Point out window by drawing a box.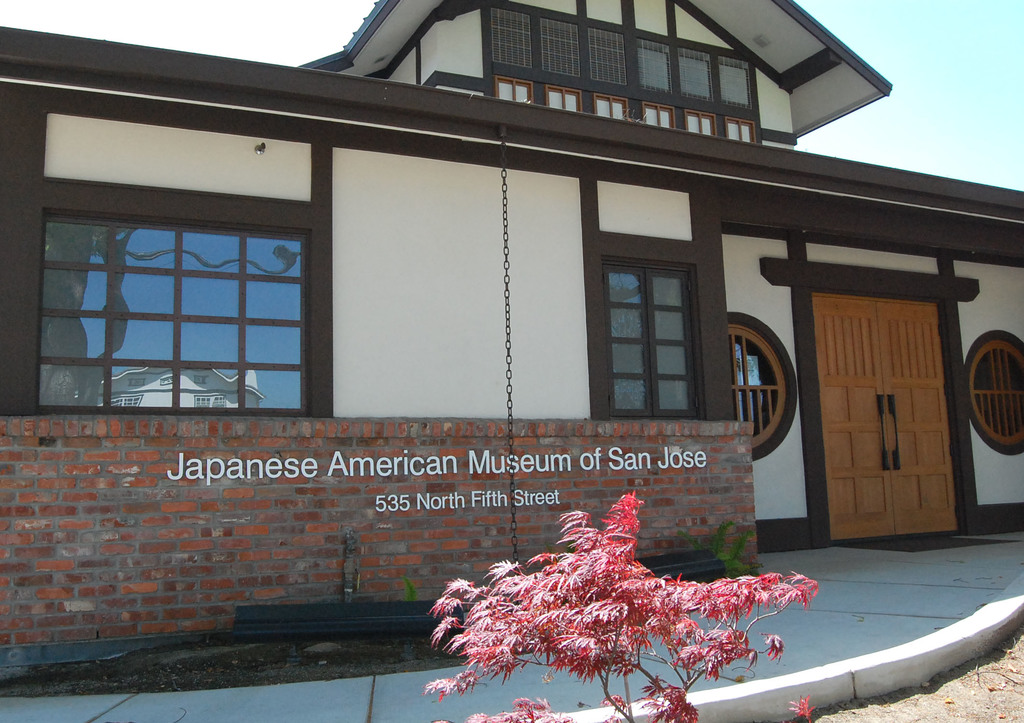
x1=35 y1=156 x2=321 y2=419.
